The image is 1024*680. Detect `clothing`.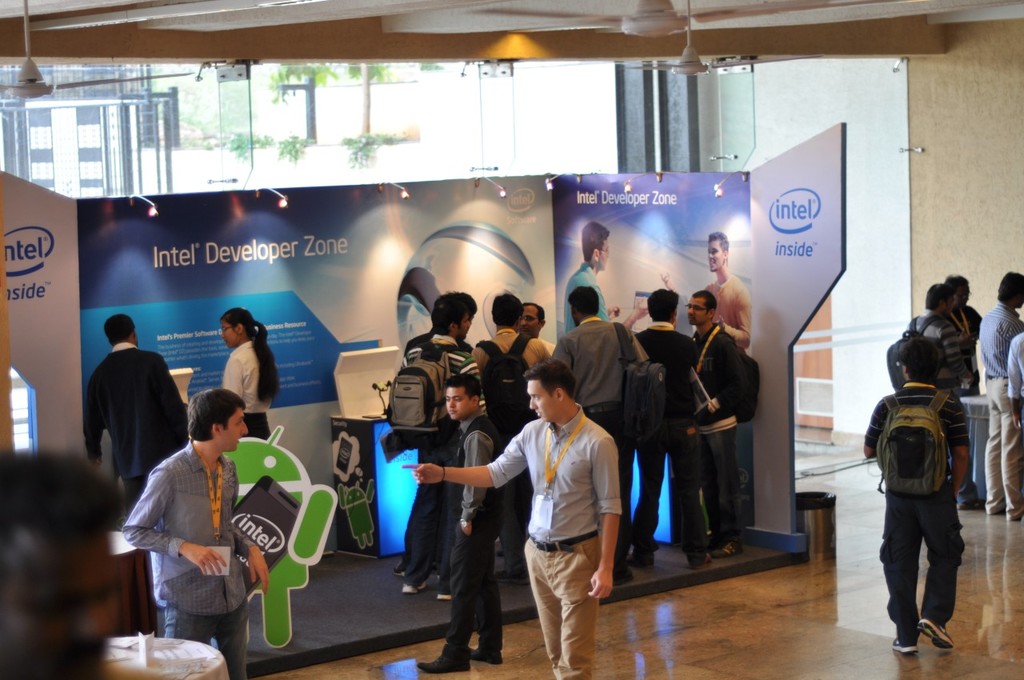
Detection: bbox(450, 433, 514, 654).
